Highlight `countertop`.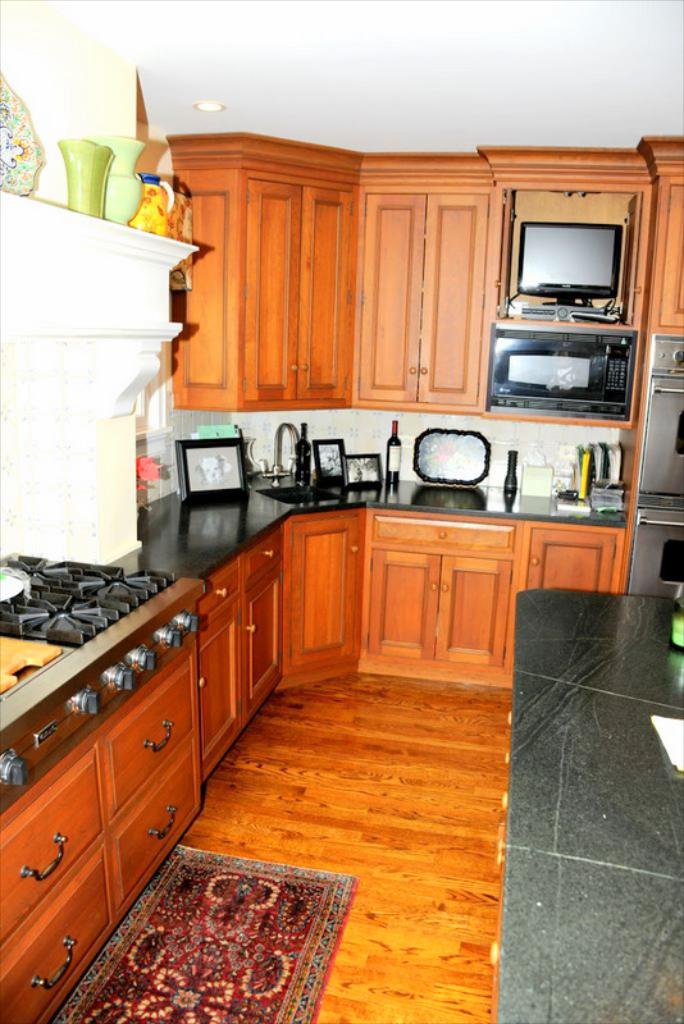
Highlighted region: crop(498, 586, 683, 1023).
